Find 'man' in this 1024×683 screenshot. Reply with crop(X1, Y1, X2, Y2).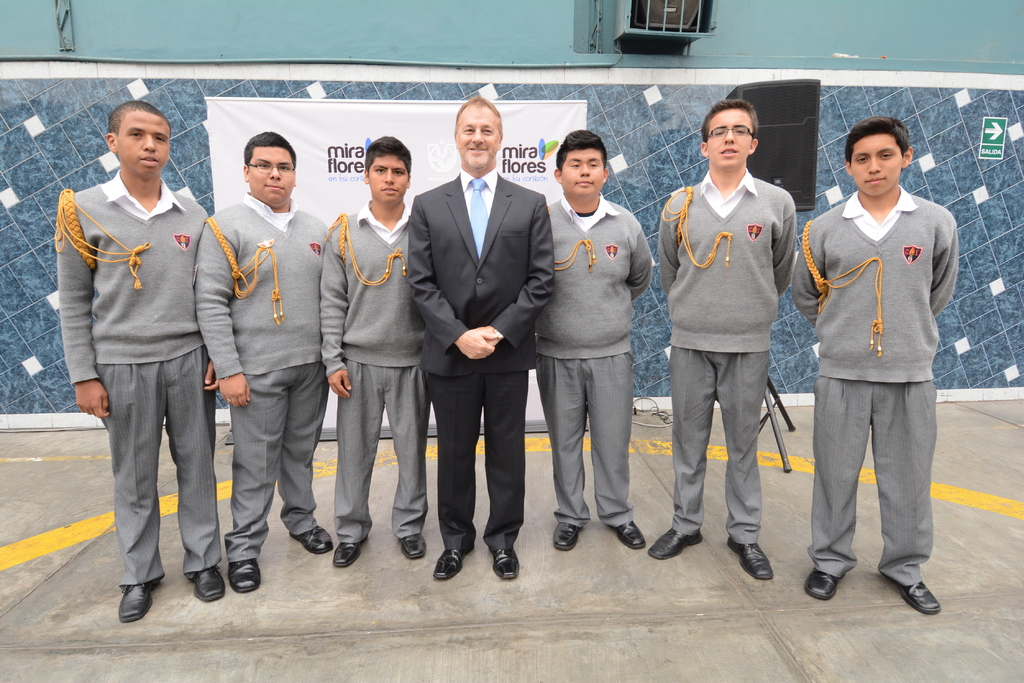
crop(650, 101, 796, 581).
